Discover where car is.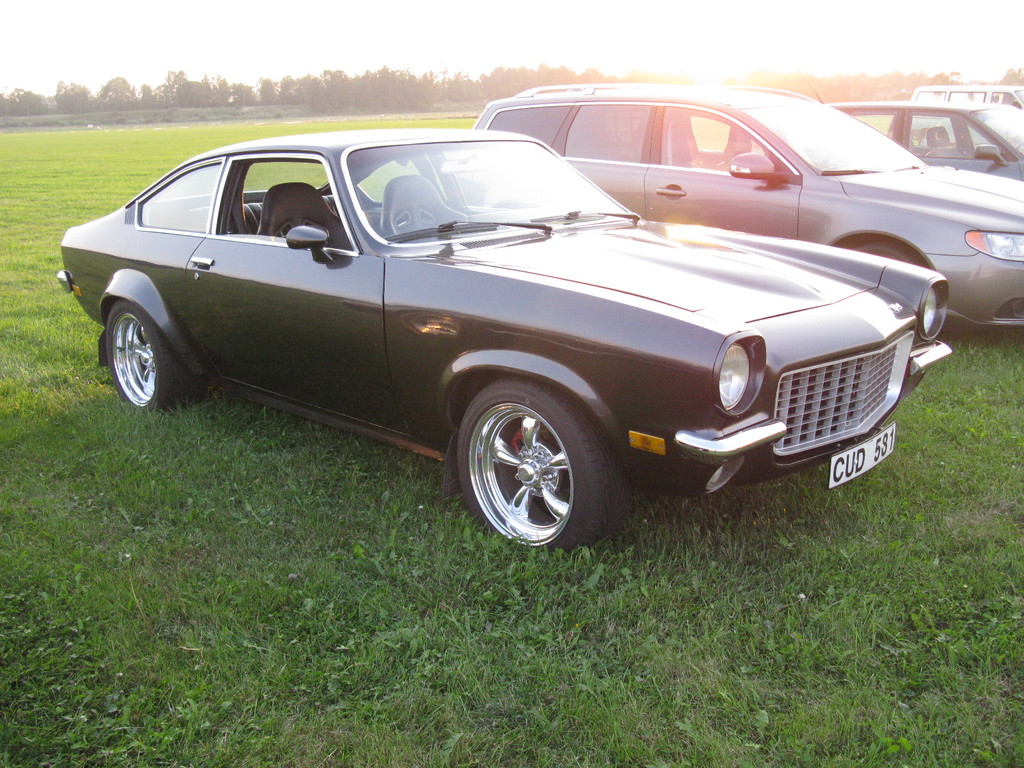
Discovered at locate(911, 85, 1023, 114).
